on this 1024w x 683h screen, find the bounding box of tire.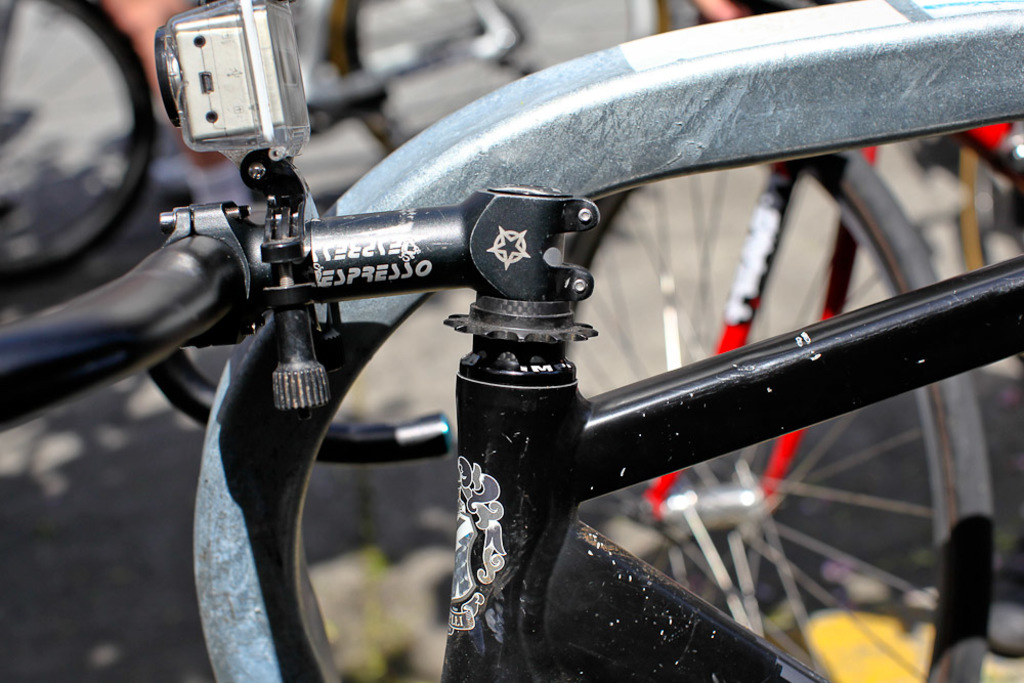
Bounding box: bbox=[0, 0, 162, 294].
